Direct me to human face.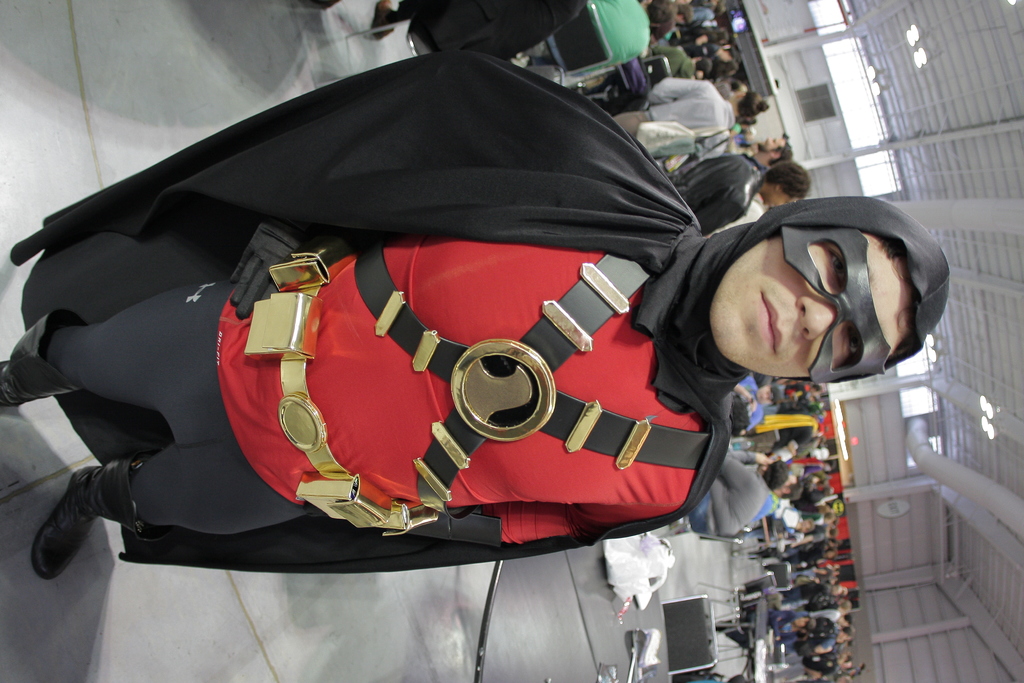
Direction: pyautogui.locateOnScreen(757, 136, 783, 155).
